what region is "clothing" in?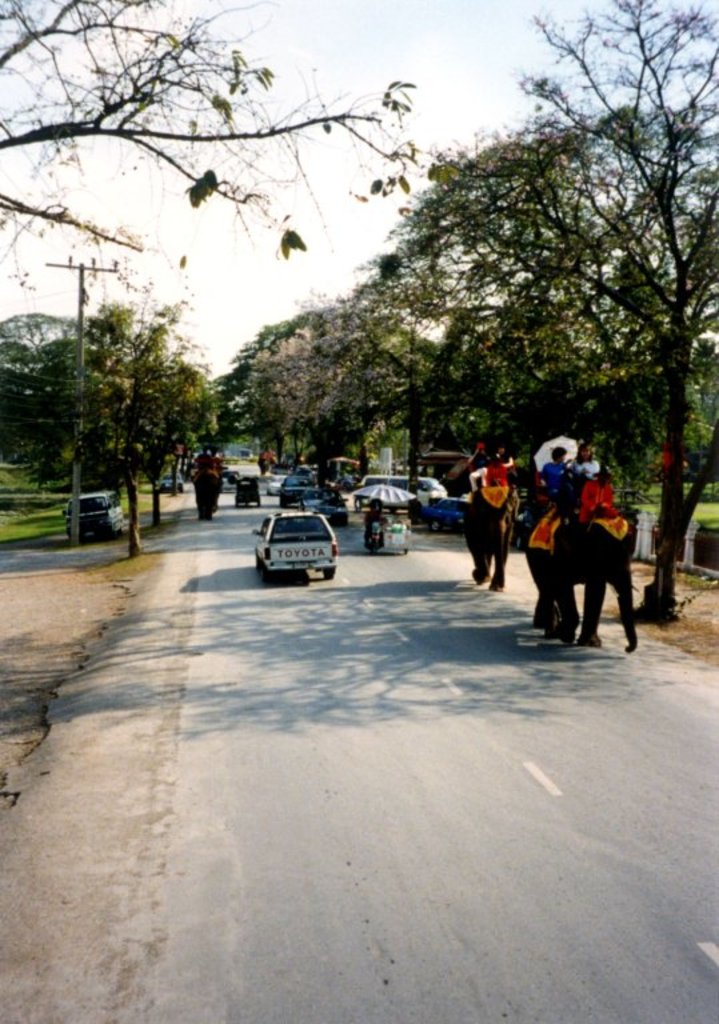
<box>471,465,487,487</box>.
